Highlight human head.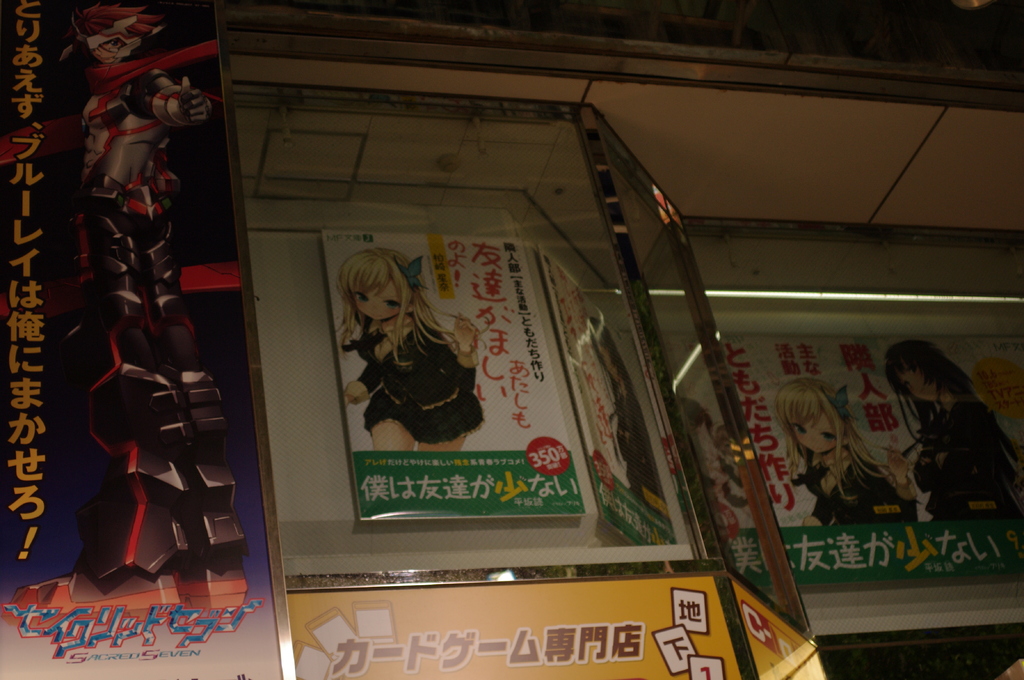
Highlighted region: l=780, t=381, r=850, b=453.
